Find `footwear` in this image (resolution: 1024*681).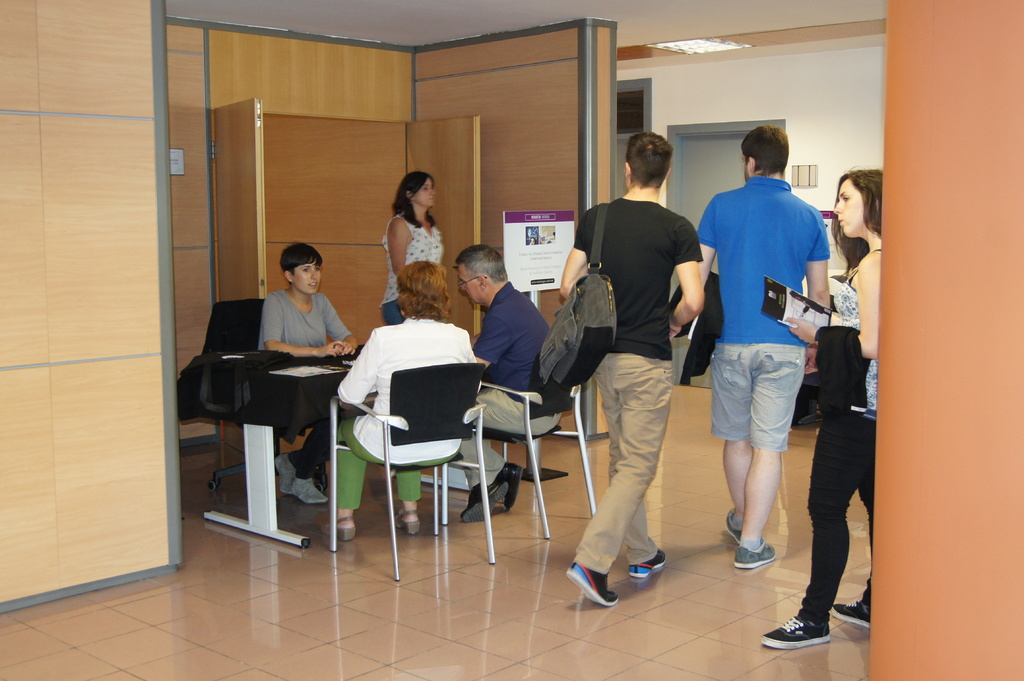
box=[734, 541, 774, 573].
